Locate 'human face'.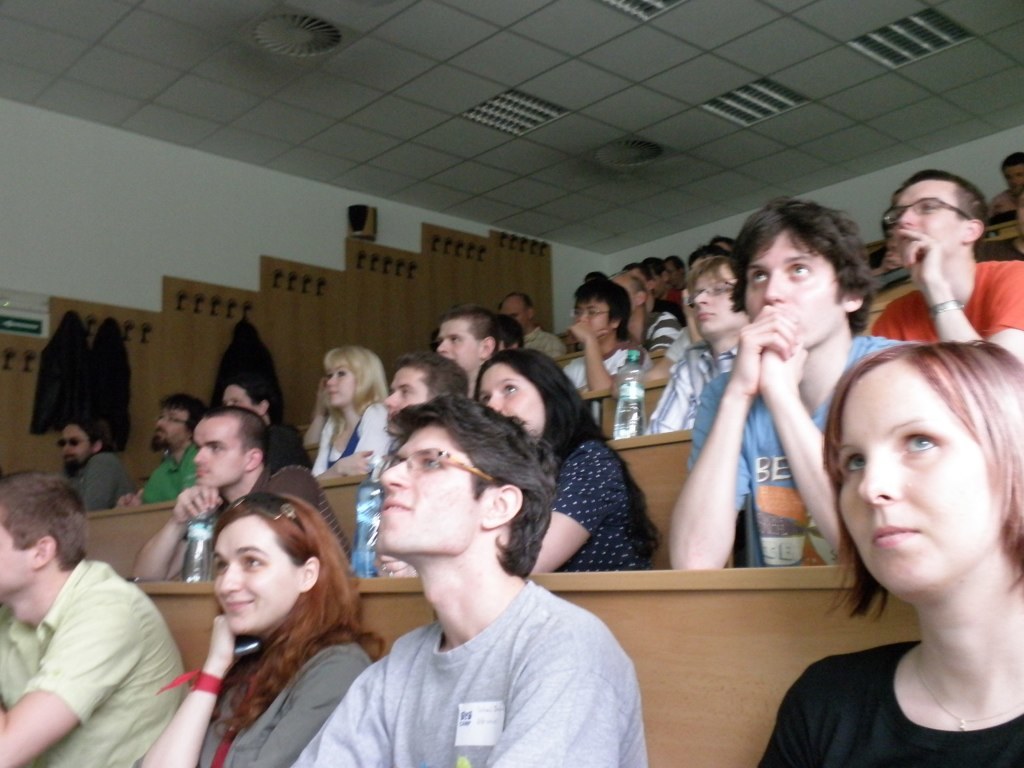
Bounding box: pyautogui.locateOnScreen(213, 515, 298, 633).
